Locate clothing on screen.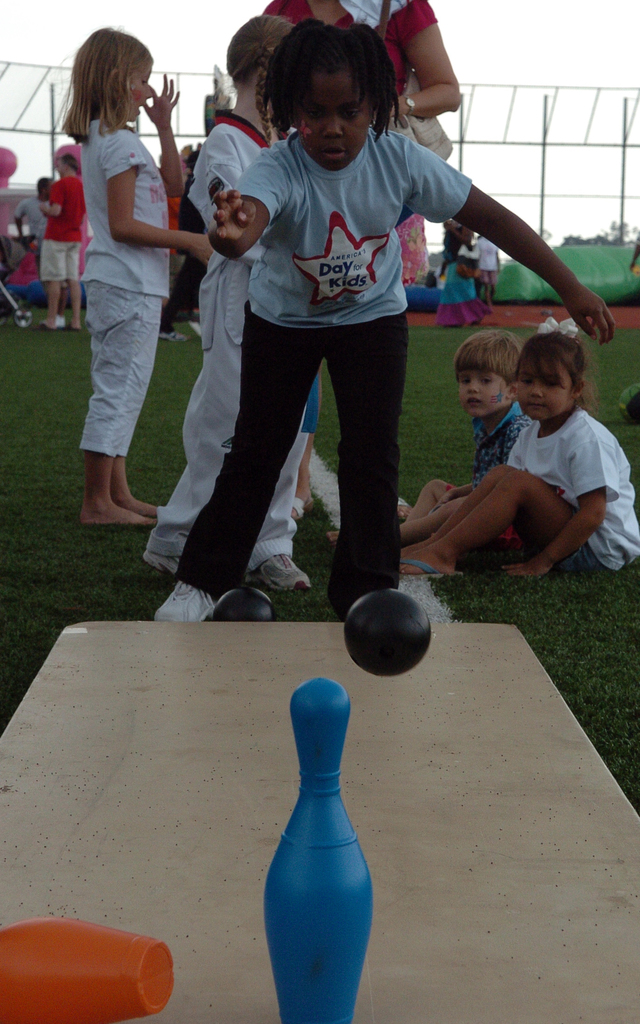
On screen at x1=507 y1=404 x2=639 y2=572.
